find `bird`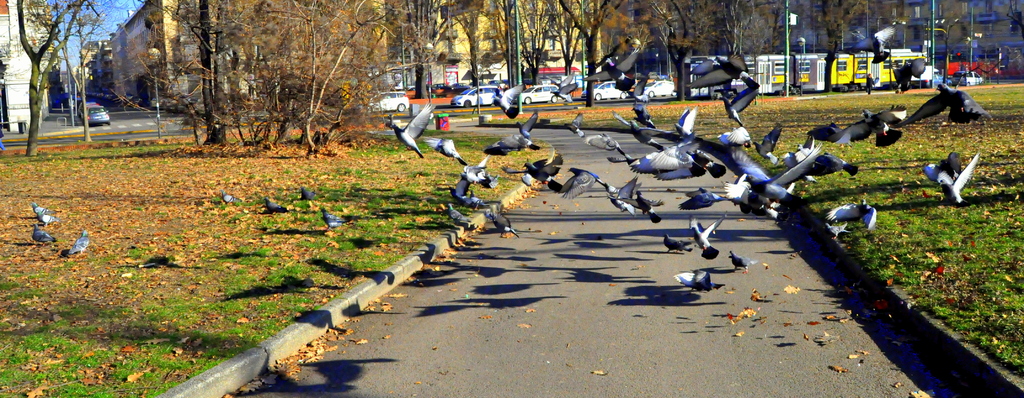
detection(296, 183, 327, 202)
